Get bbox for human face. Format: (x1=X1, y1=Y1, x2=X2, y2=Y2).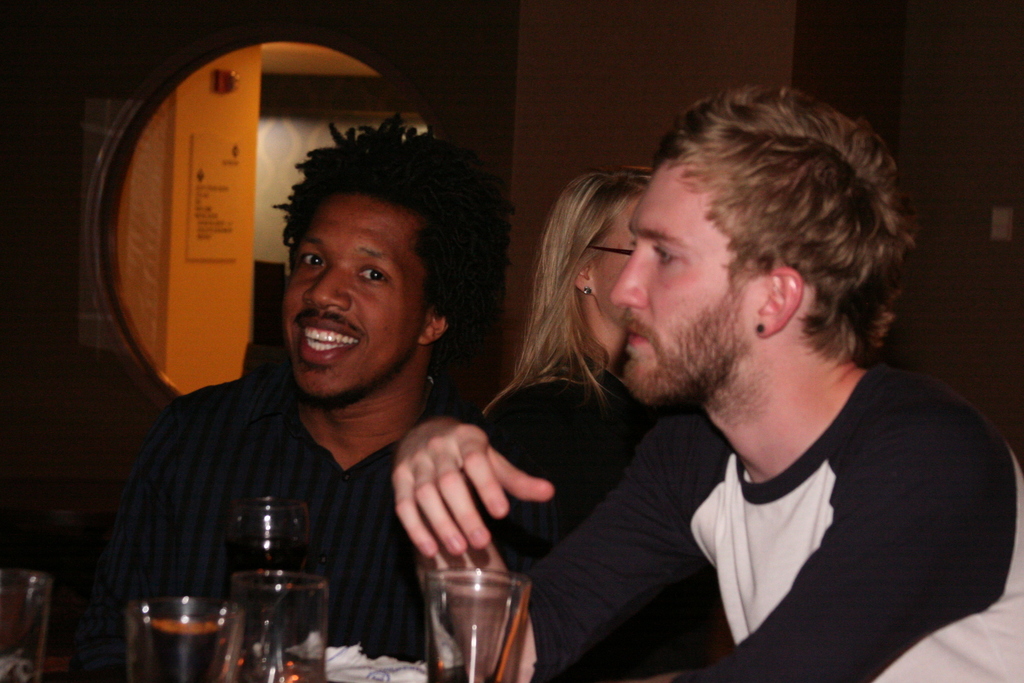
(x1=613, y1=122, x2=765, y2=411).
